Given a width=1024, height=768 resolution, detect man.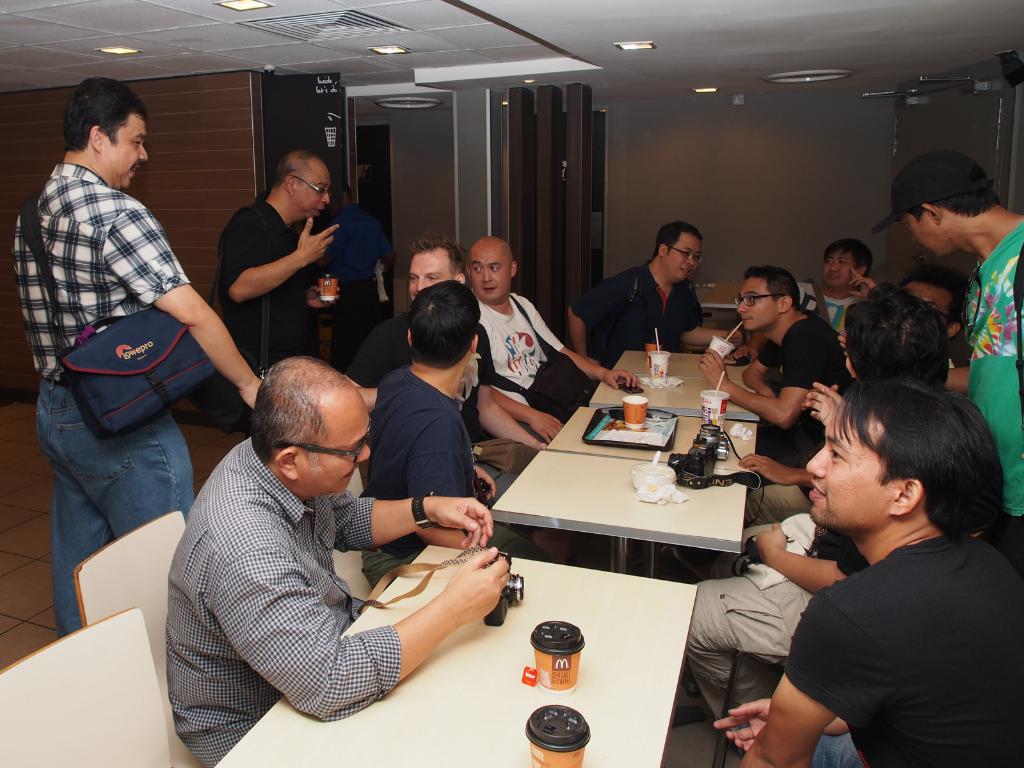
<region>864, 154, 1023, 566</region>.
